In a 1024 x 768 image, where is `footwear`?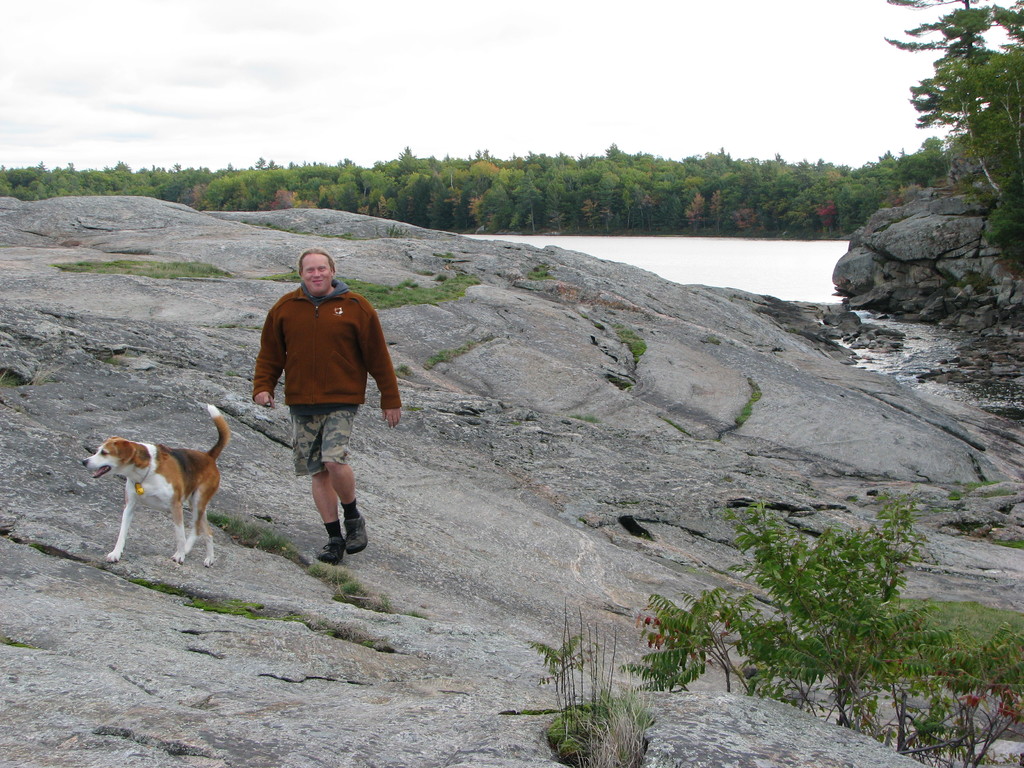
346:511:364:553.
